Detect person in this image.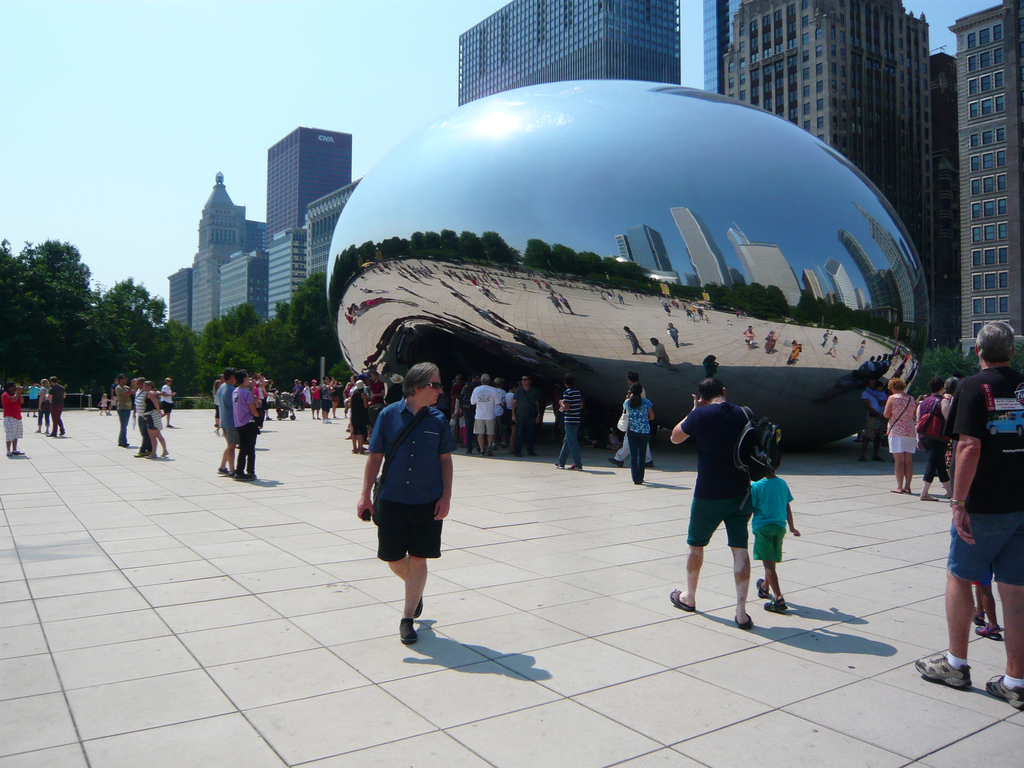
Detection: <box>887,384,920,490</box>.
